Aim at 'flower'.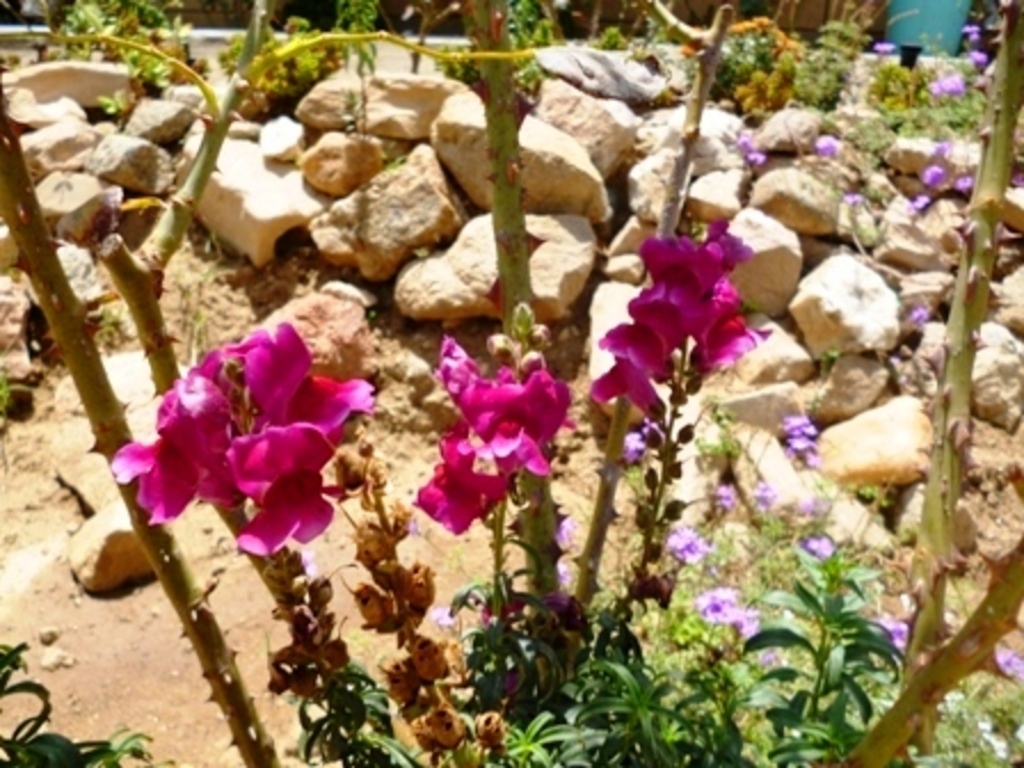
Aimed at locate(773, 416, 818, 462).
